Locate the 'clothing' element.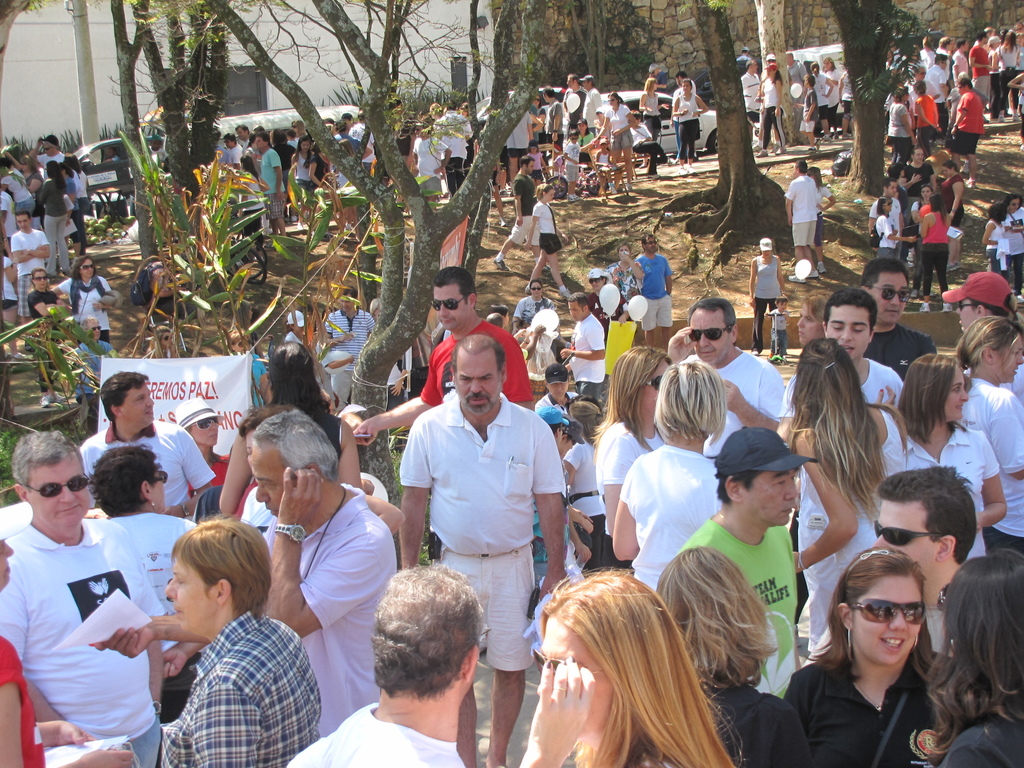
Element bbox: [x1=956, y1=47, x2=970, y2=90].
